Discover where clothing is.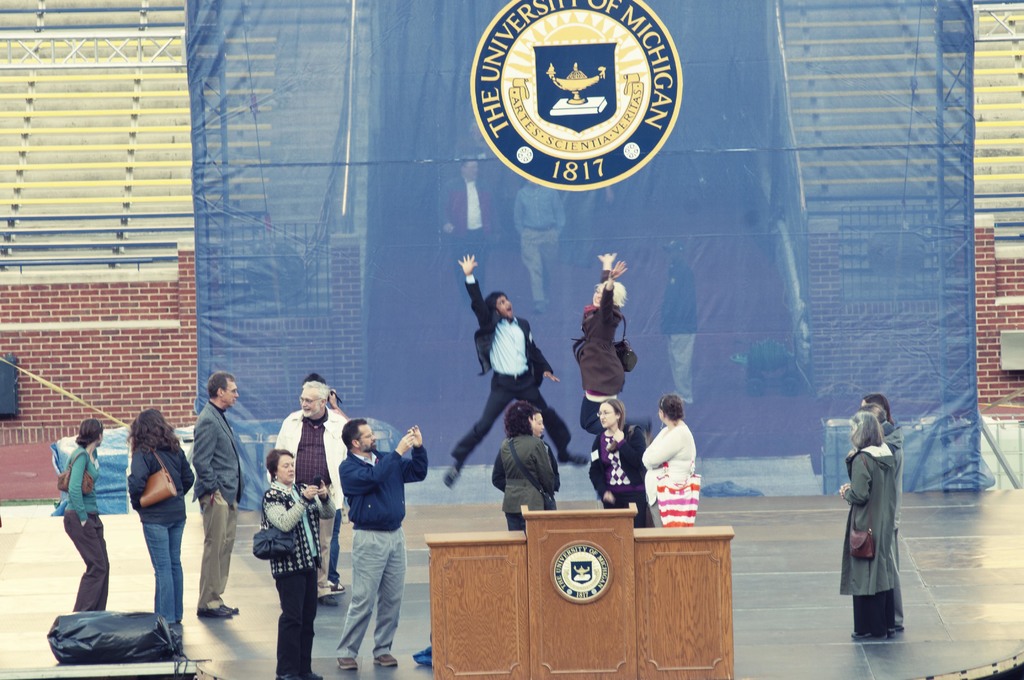
Discovered at left=335, top=450, right=428, bottom=658.
